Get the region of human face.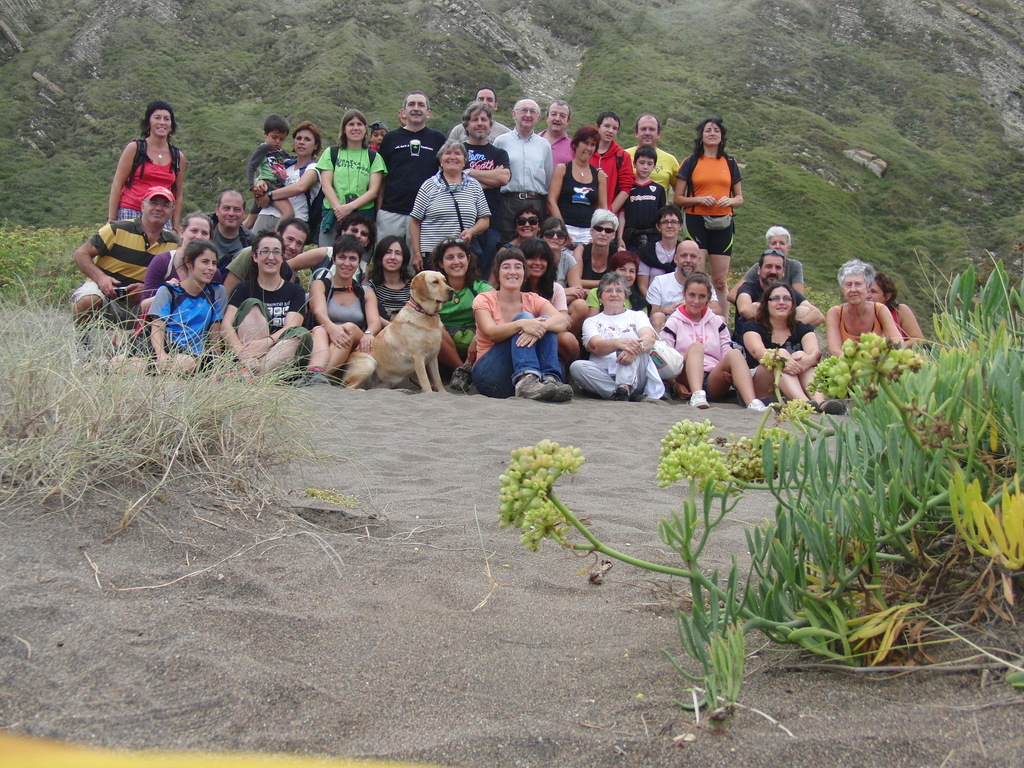
(left=184, top=219, right=212, bottom=250).
